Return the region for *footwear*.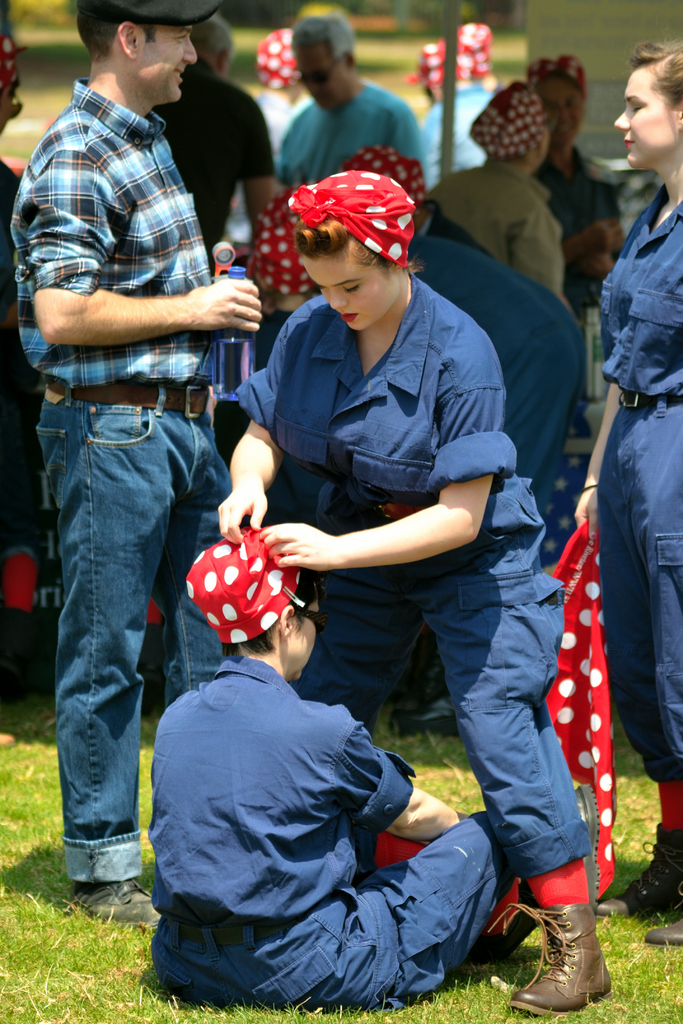
bbox(69, 872, 153, 935).
